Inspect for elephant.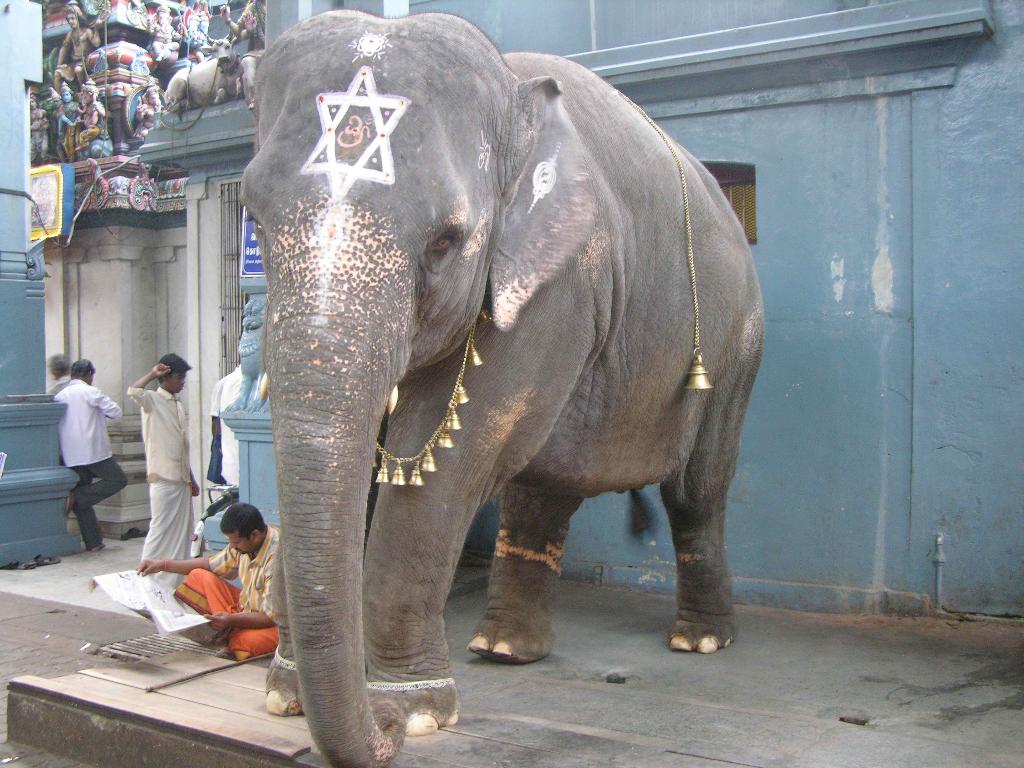
Inspection: (x1=204, y1=0, x2=779, y2=754).
